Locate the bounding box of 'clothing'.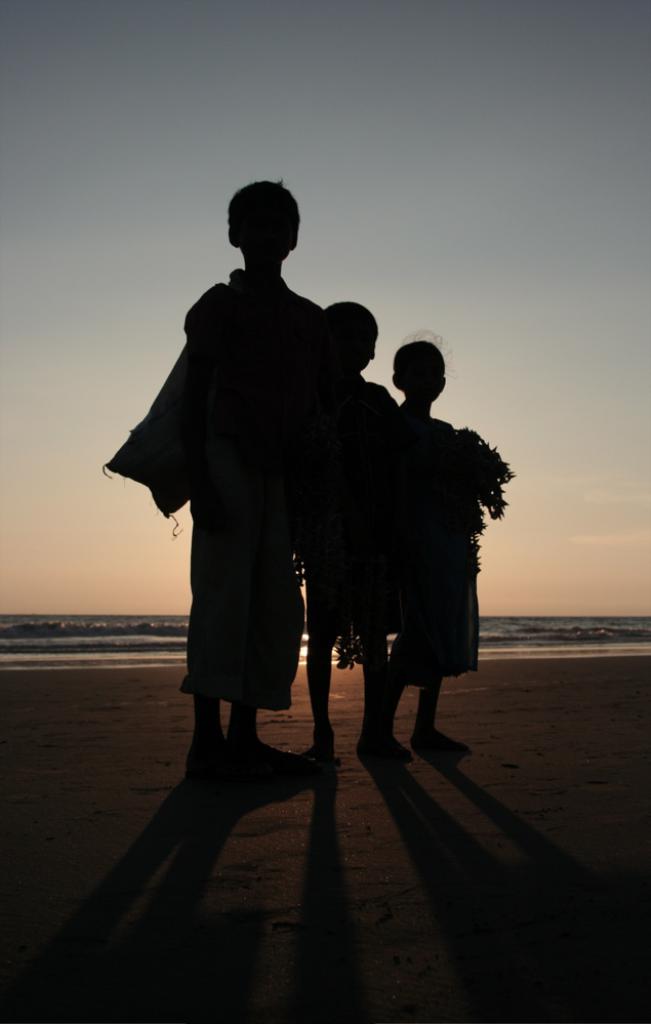
Bounding box: [left=182, top=268, right=323, bottom=710].
